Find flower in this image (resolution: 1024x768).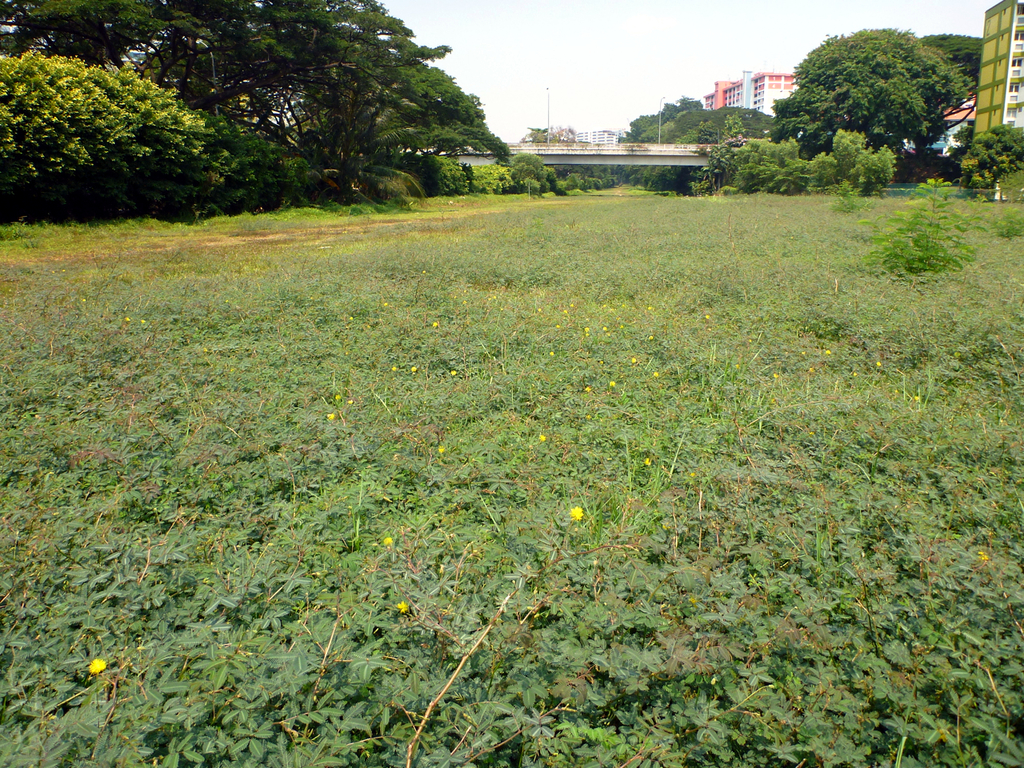
bbox=(601, 326, 609, 333).
